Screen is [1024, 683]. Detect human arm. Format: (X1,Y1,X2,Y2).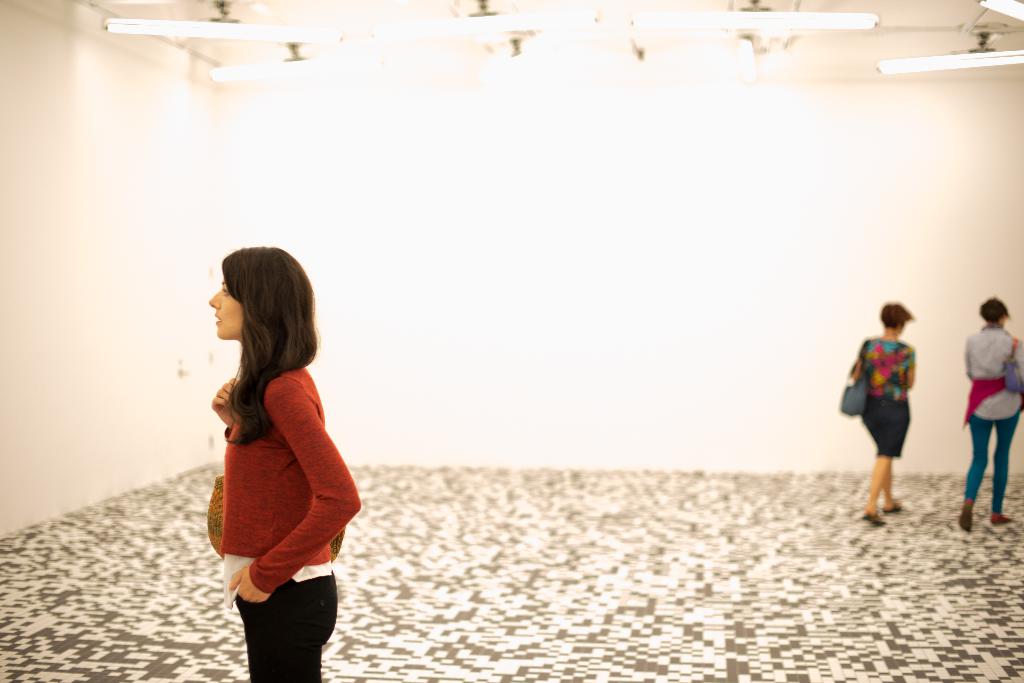
(851,336,870,387).
